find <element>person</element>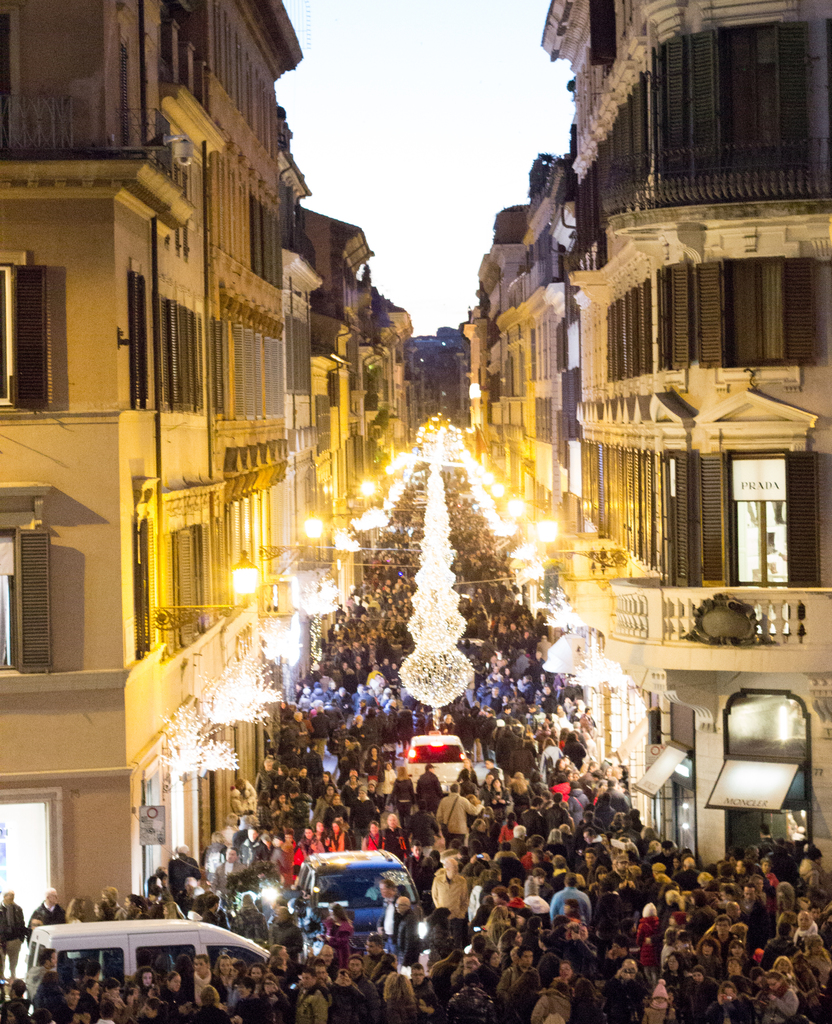
431:858:467:918
